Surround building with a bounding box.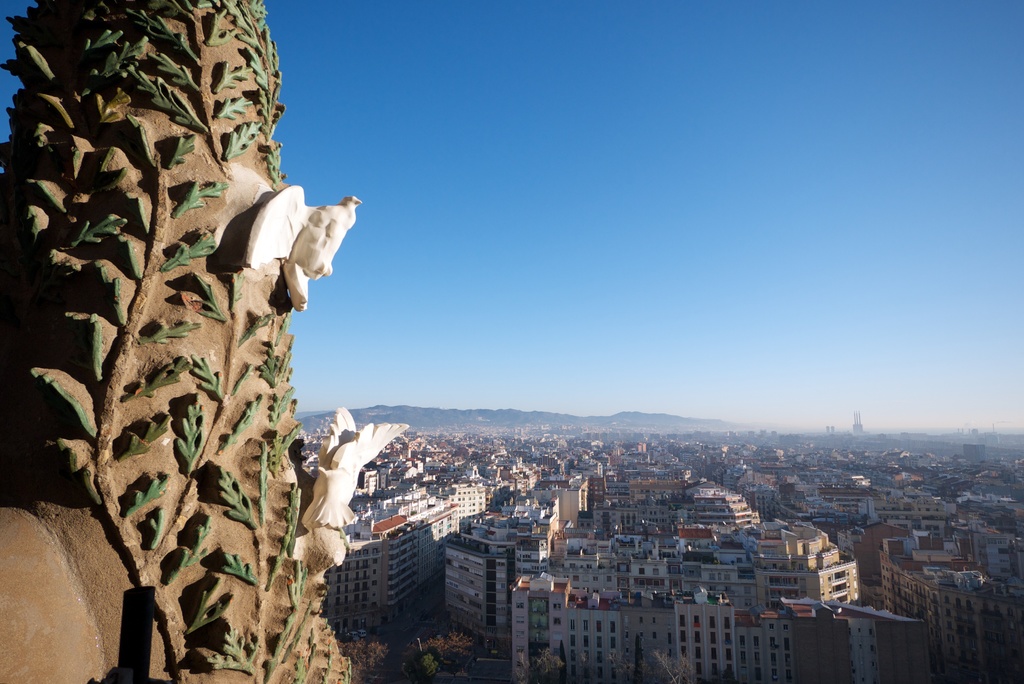
pyautogui.locateOnScreen(435, 506, 532, 628).
